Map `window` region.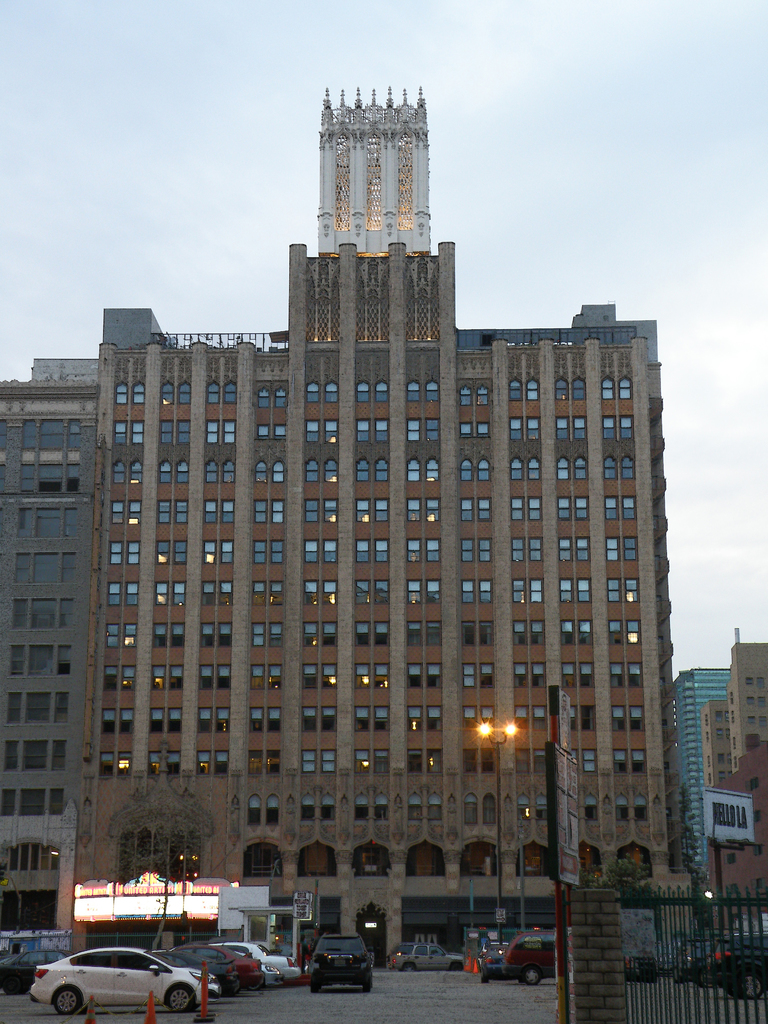
Mapped to BBox(33, 414, 67, 451).
